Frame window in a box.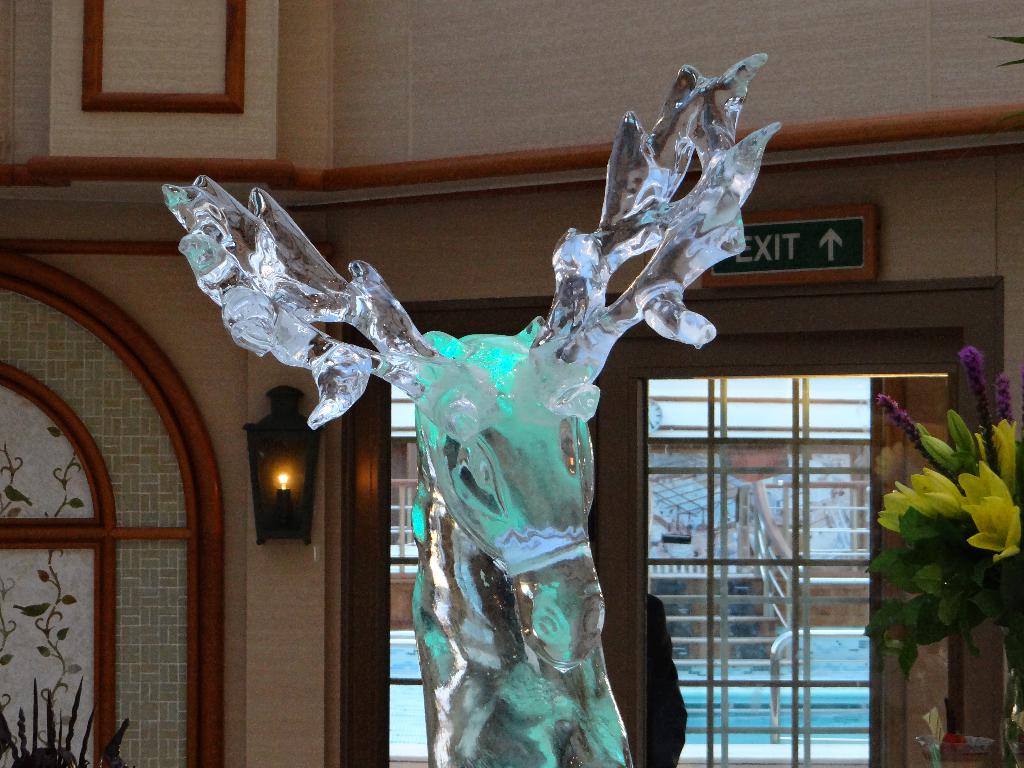
region(340, 303, 563, 767).
